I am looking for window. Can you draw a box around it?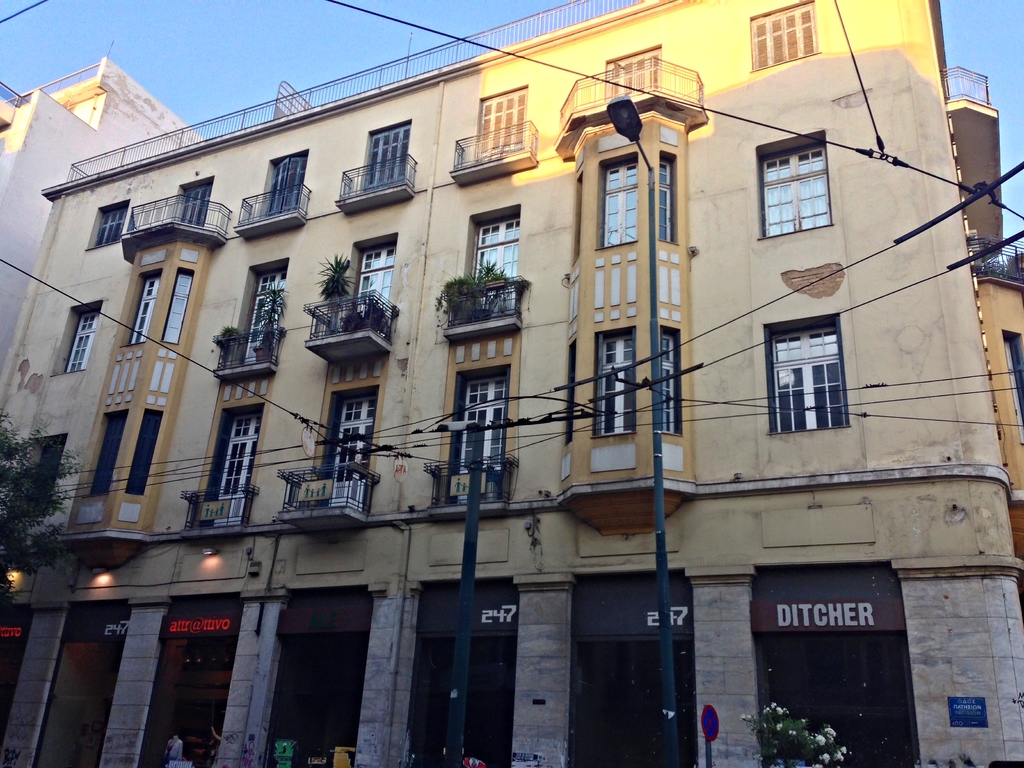
Sure, the bounding box is bbox(767, 147, 835, 243).
